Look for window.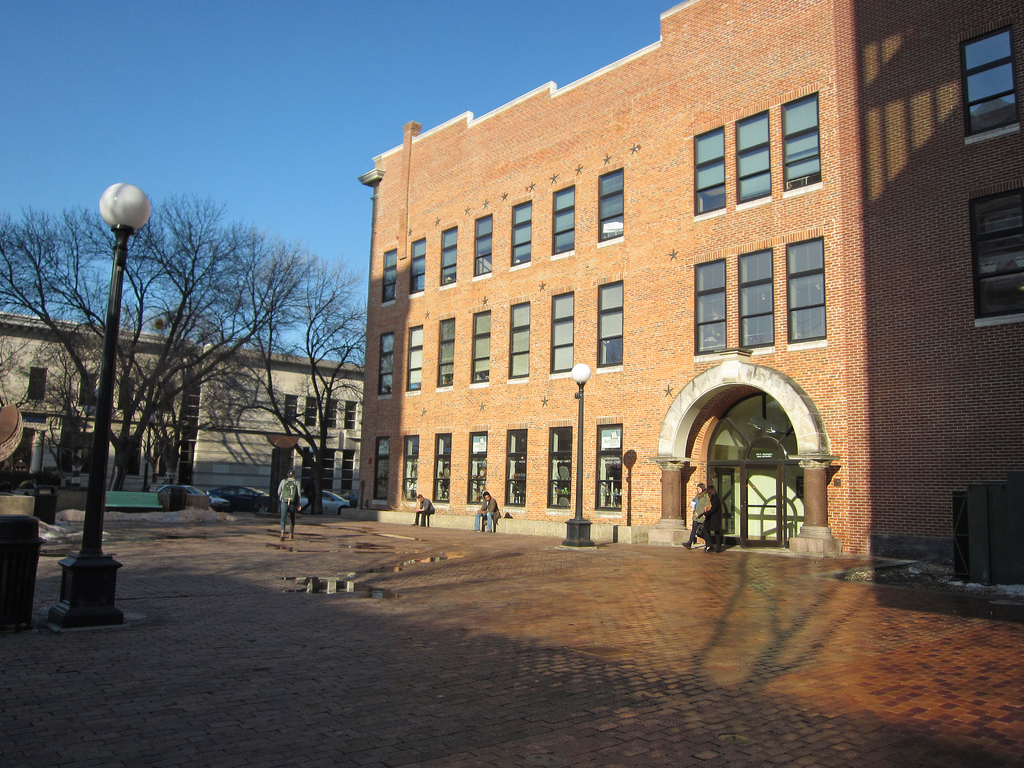
Found: locate(164, 385, 173, 415).
